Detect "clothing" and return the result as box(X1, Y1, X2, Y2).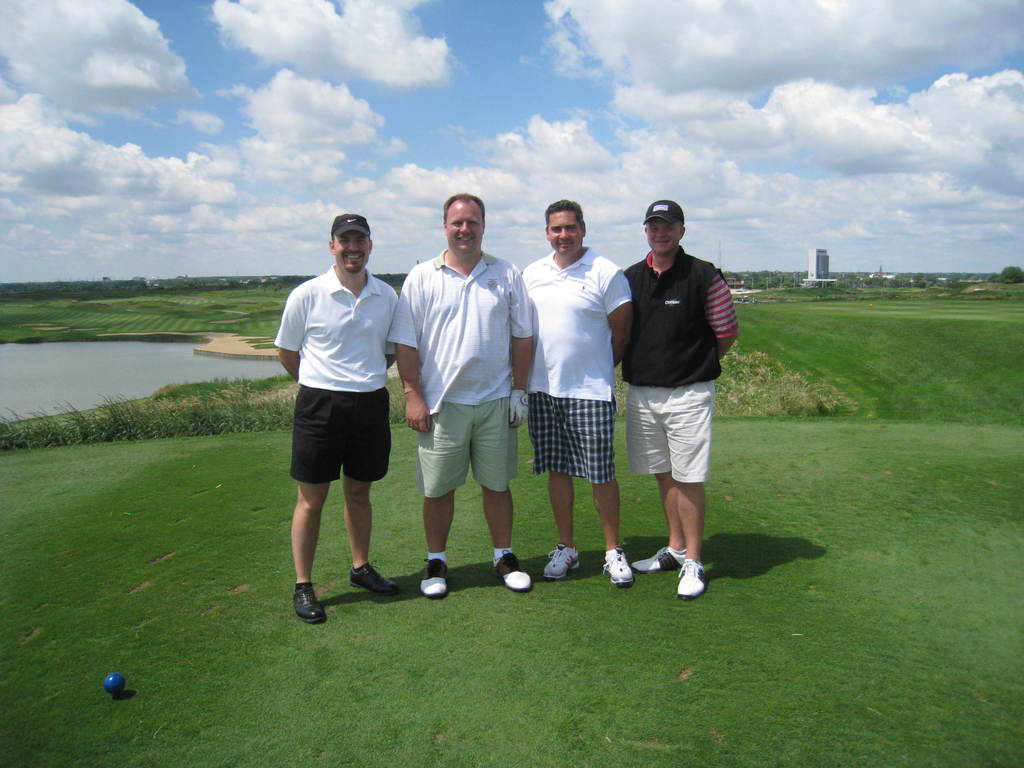
box(394, 252, 529, 507).
